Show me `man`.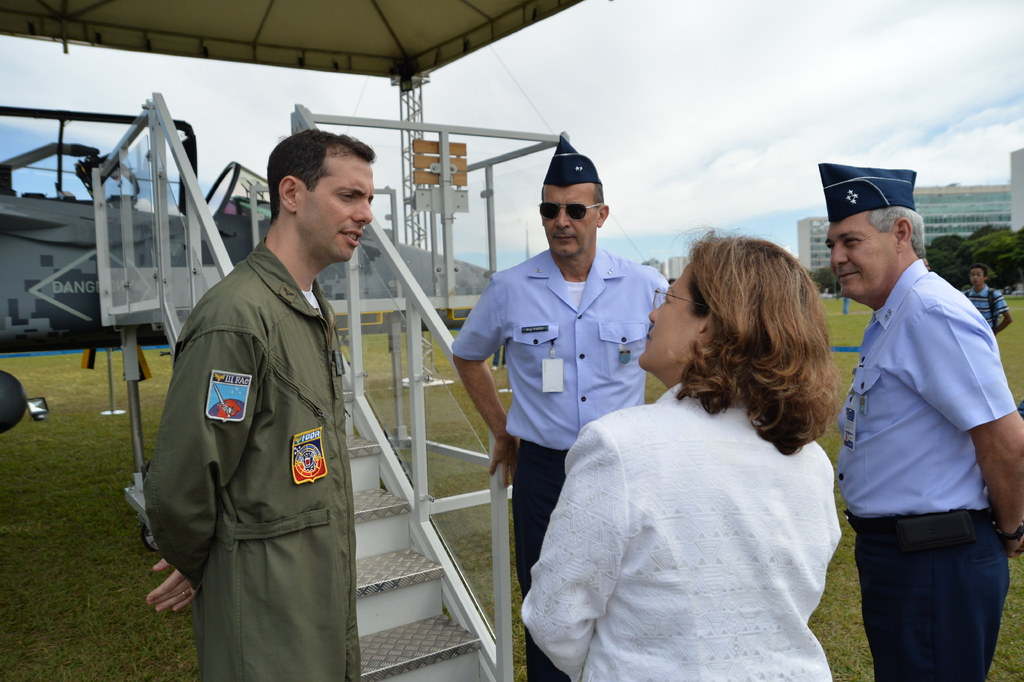
`man` is here: BBox(812, 154, 1023, 681).
